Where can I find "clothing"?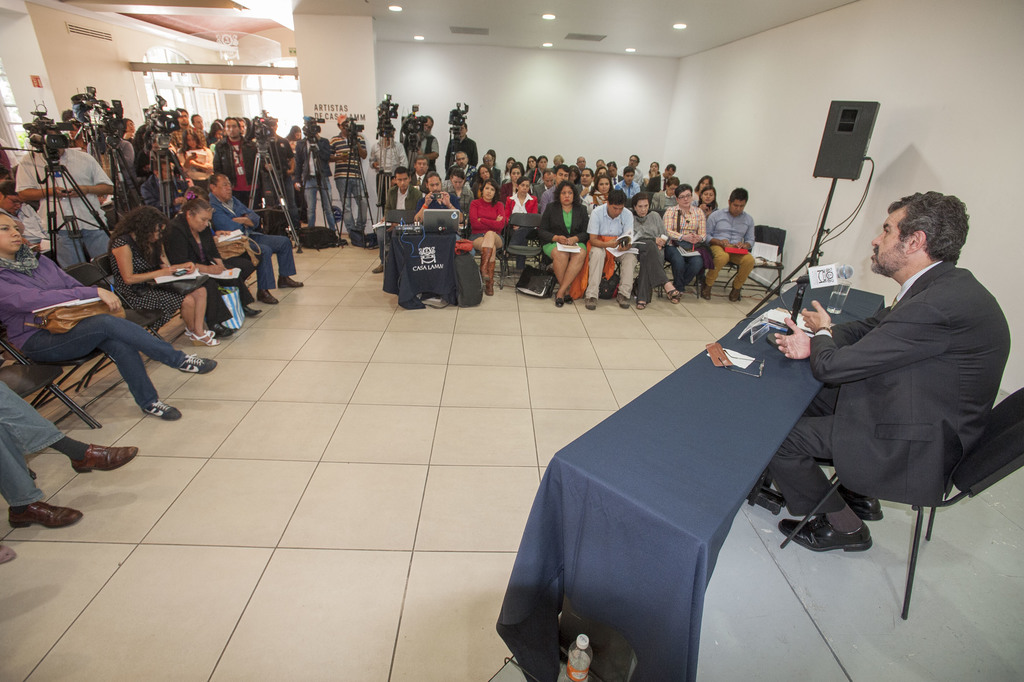
You can find it at Rect(612, 181, 642, 195).
